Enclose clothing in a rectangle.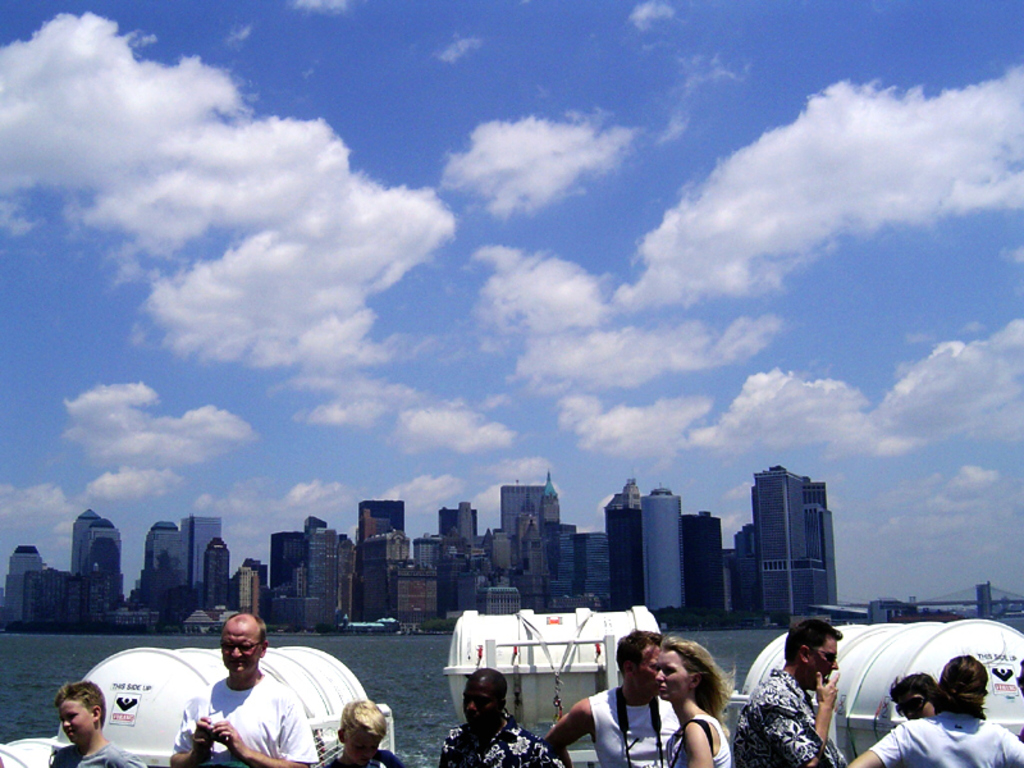
(x1=585, y1=686, x2=663, y2=767).
